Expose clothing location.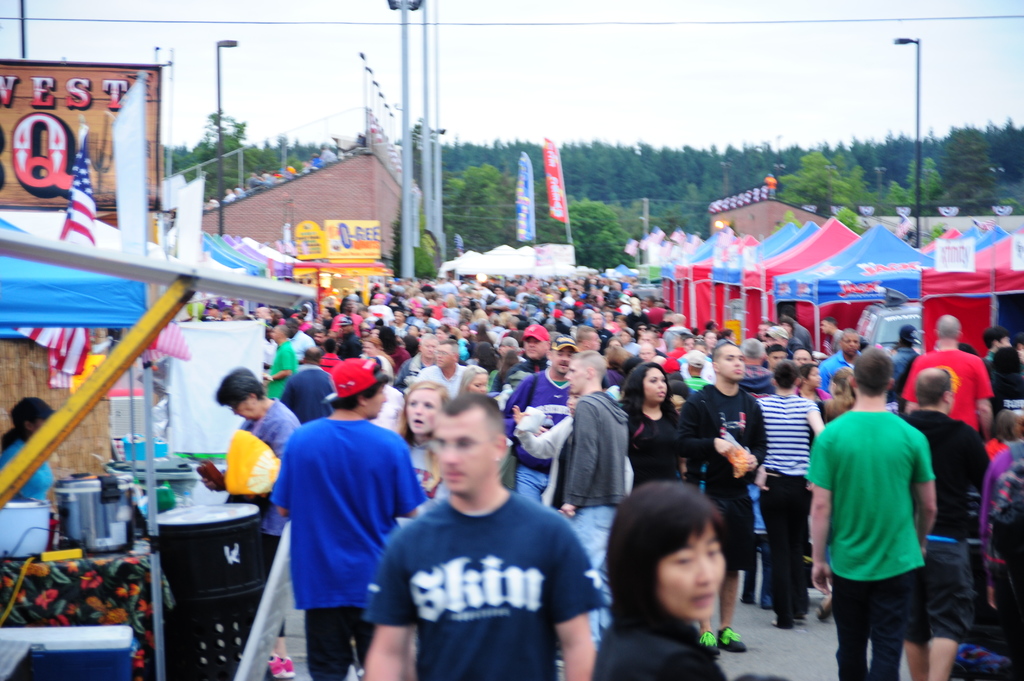
Exposed at {"left": 587, "top": 603, "right": 724, "bottom": 680}.
